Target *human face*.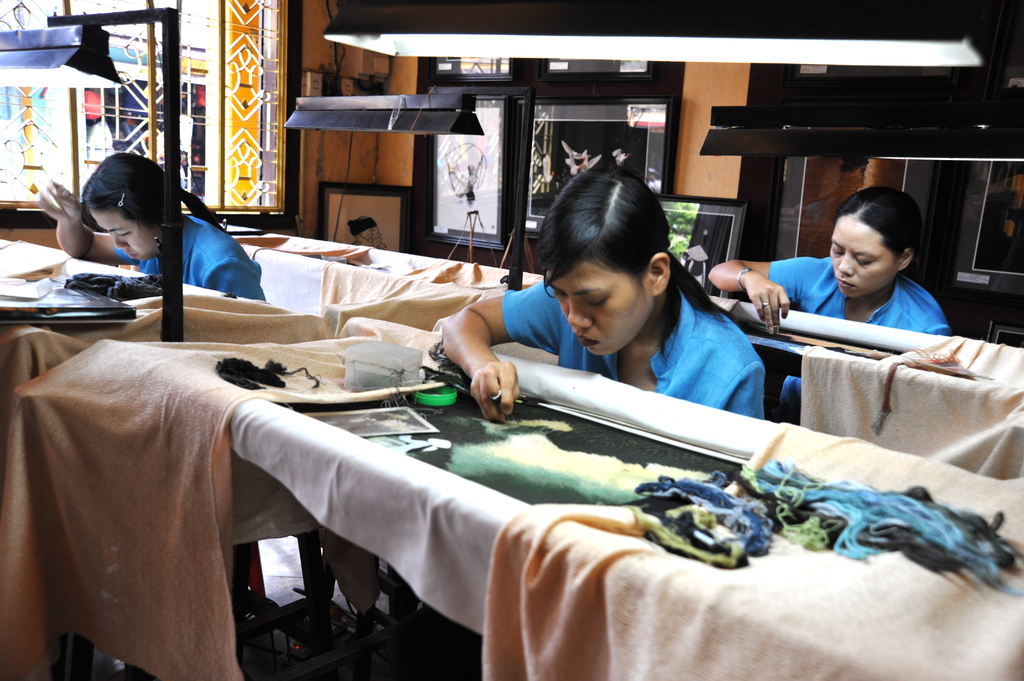
Target region: BBox(555, 277, 643, 356).
